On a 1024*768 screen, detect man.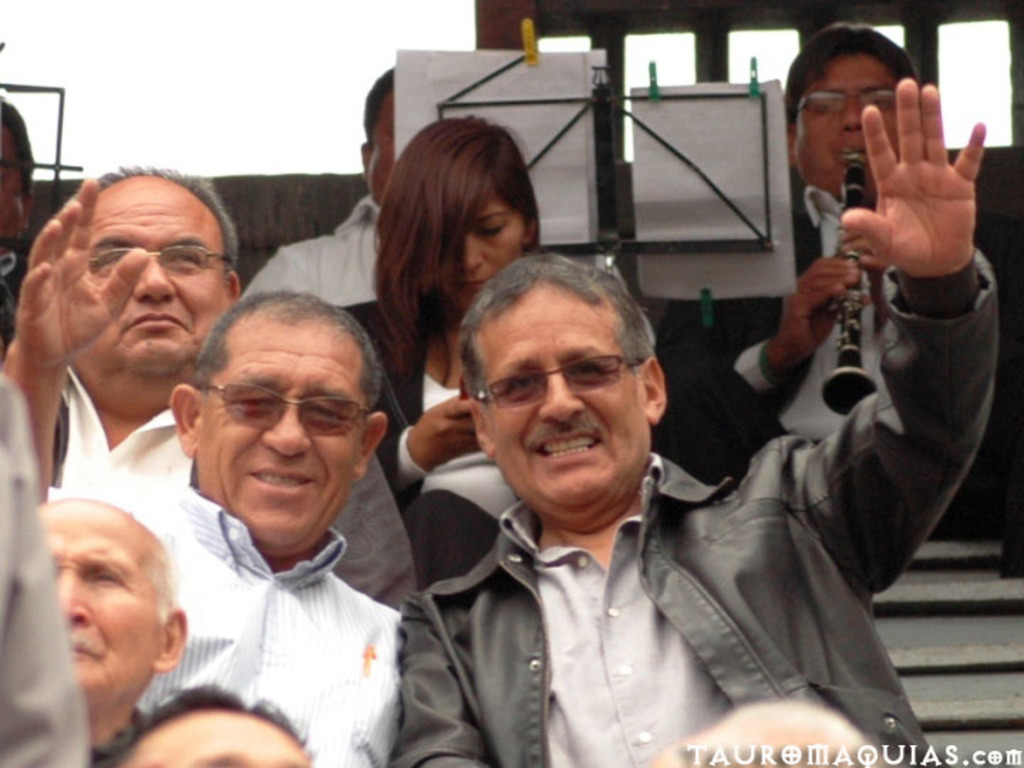
46 162 414 616.
